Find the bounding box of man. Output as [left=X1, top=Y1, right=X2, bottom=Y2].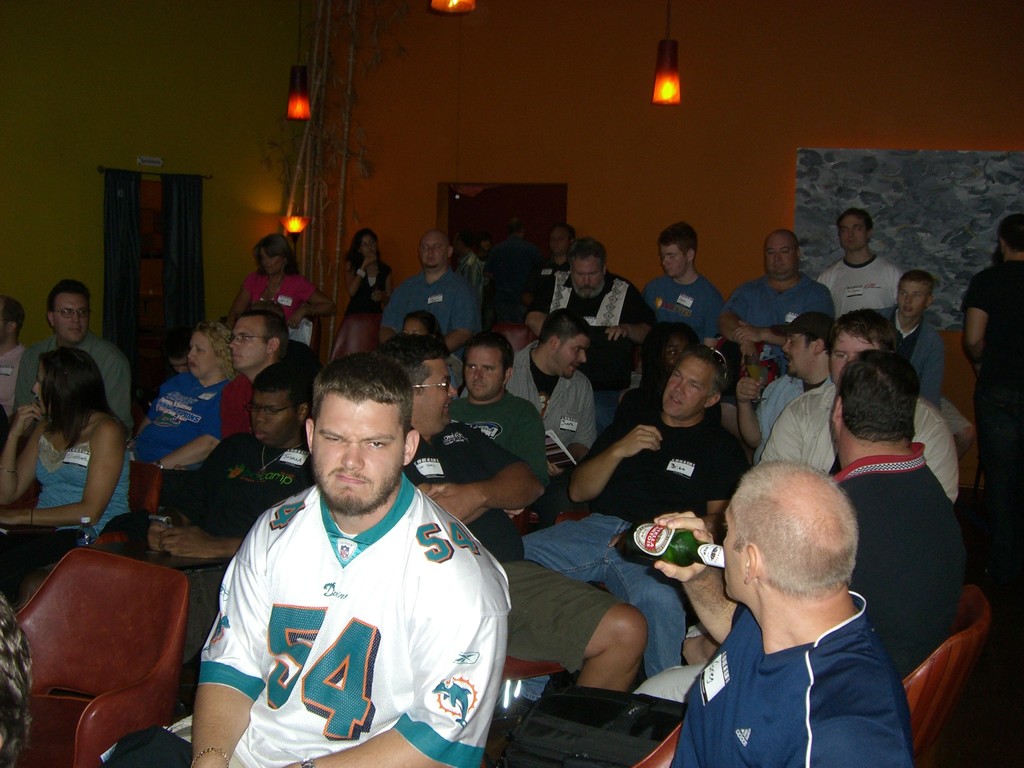
[left=758, top=310, right=961, bottom=503].
